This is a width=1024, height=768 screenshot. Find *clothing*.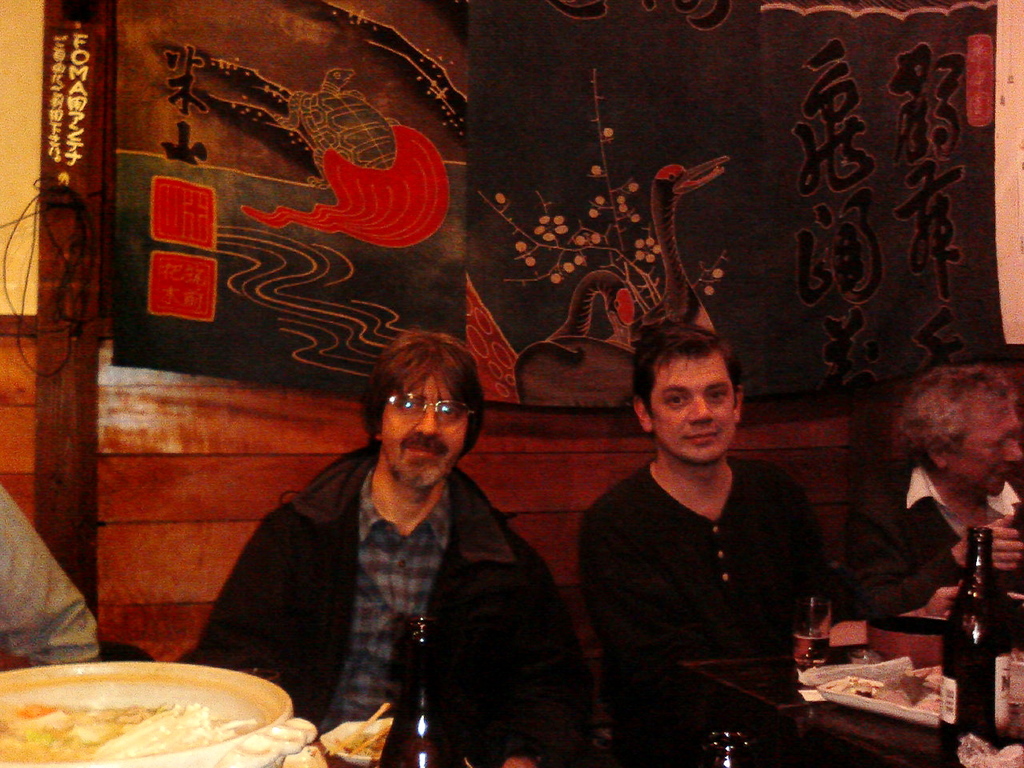
Bounding box: [x1=198, y1=383, x2=561, y2=758].
